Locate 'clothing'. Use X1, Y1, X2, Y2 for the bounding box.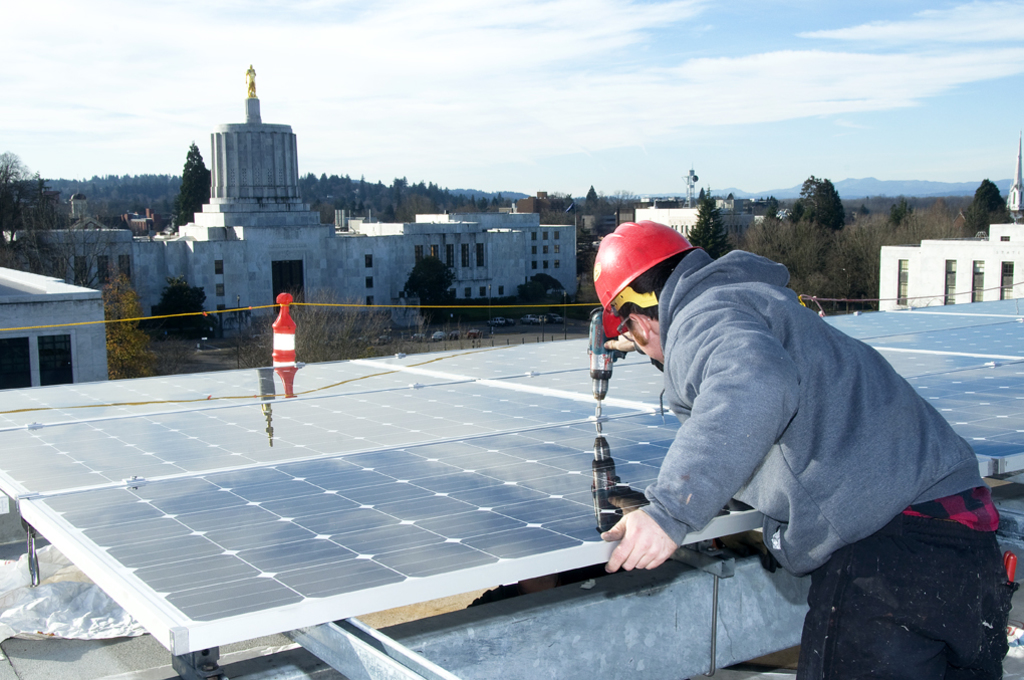
637, 248, 1015, 679.
